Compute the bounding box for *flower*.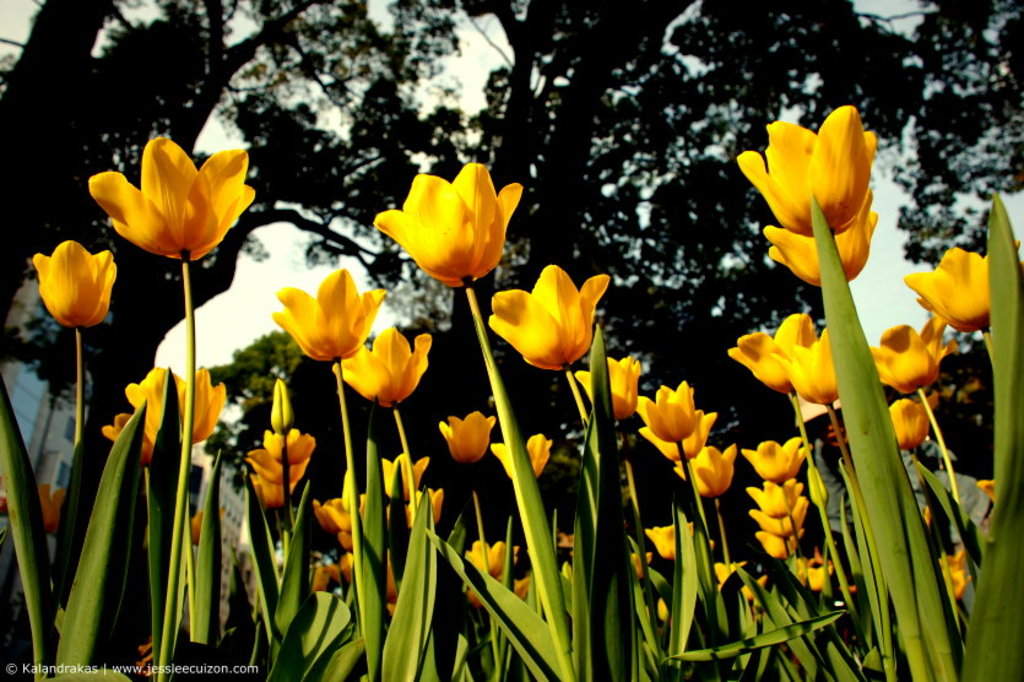
bbox=[755, 530, 808, 557].
